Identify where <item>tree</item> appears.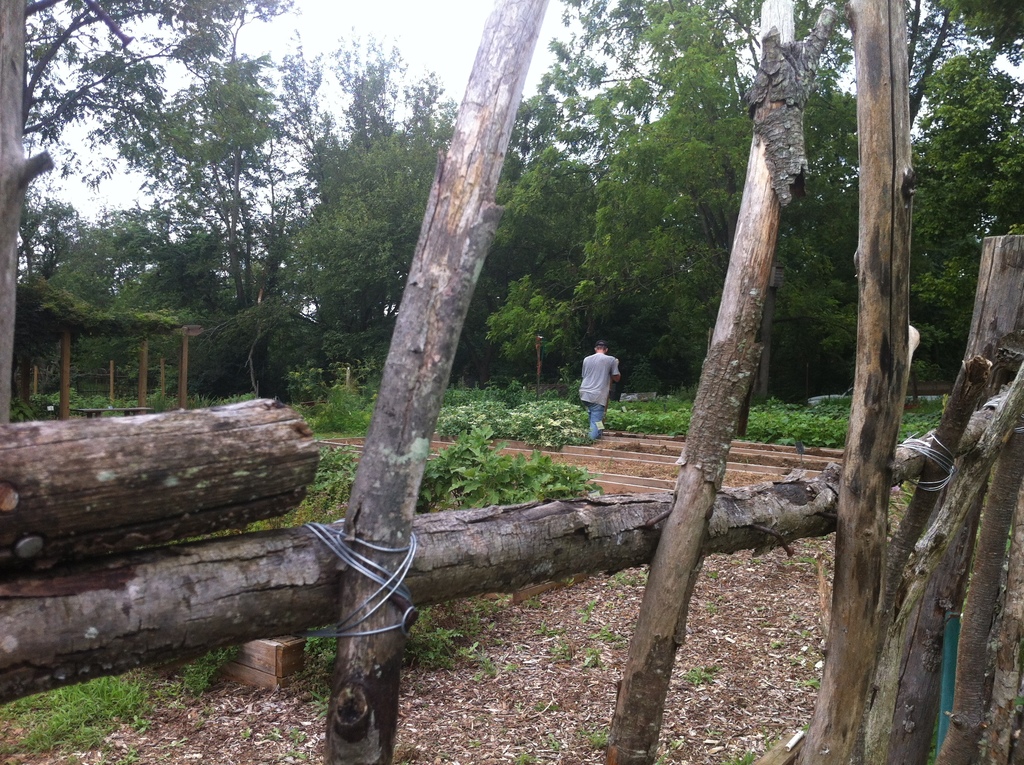
Appears at detection(0, 0, 178, 424).
